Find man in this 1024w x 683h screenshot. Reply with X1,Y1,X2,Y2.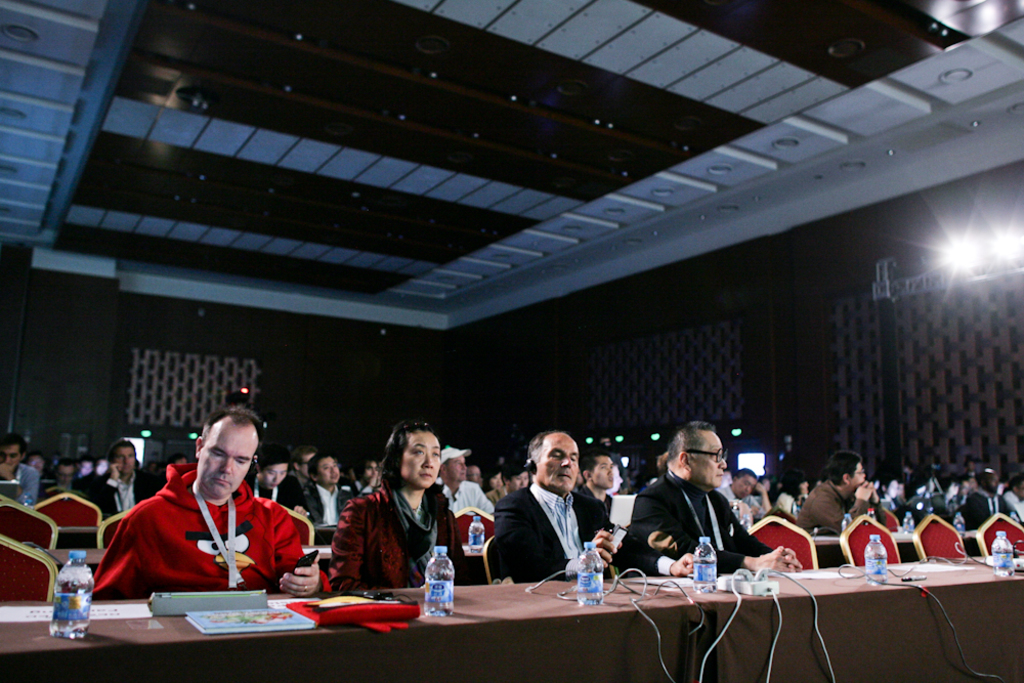
286,451,362,540.
